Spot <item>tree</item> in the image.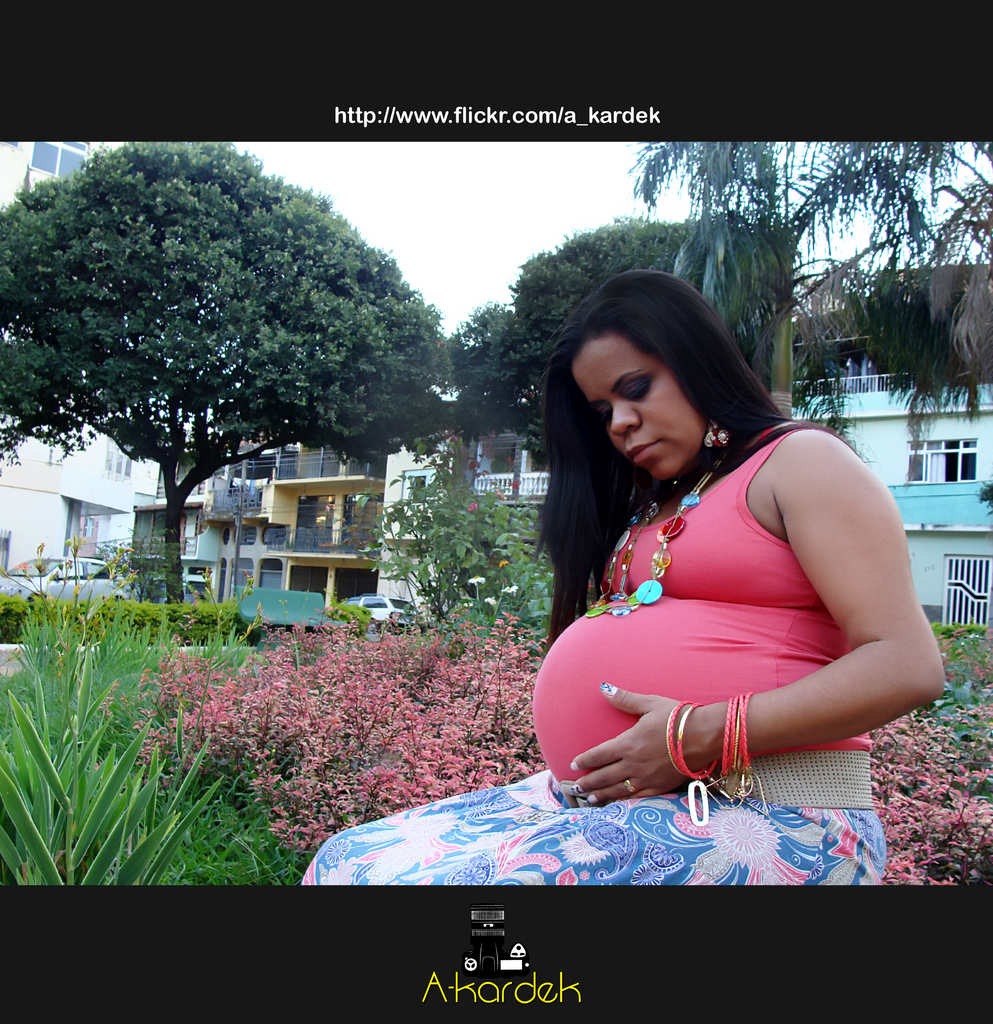
<item>tree</item> found at left=423, top=215, right=793, bottom=442.
